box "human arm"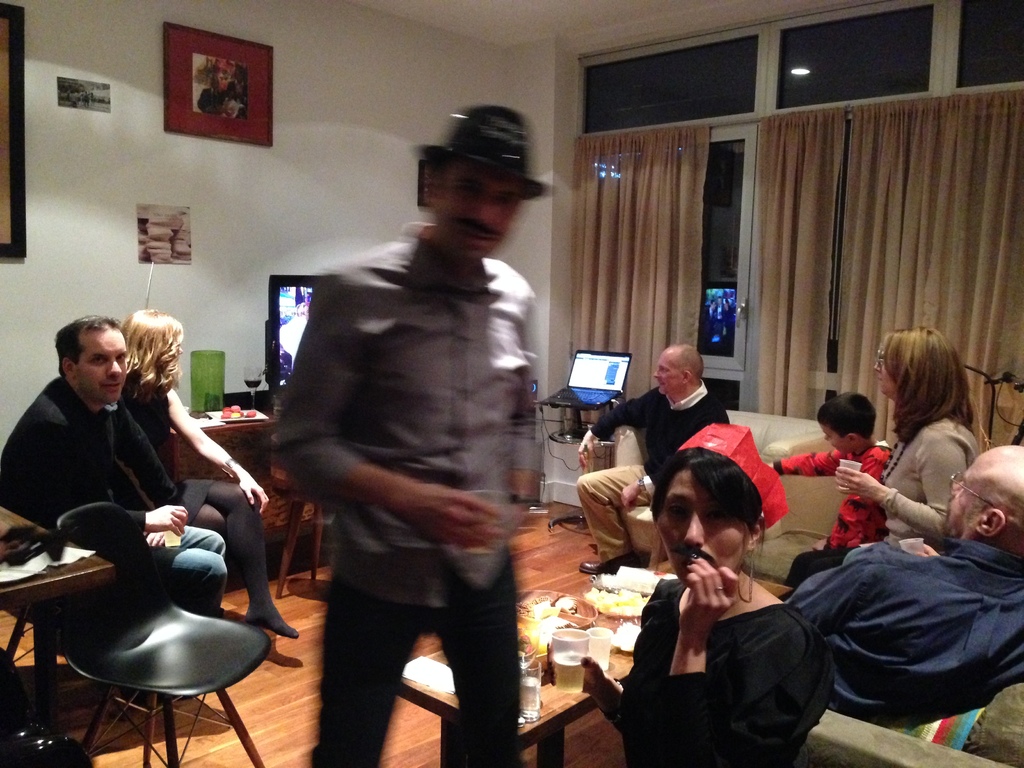
bbox(268, 269, 506, 553)
